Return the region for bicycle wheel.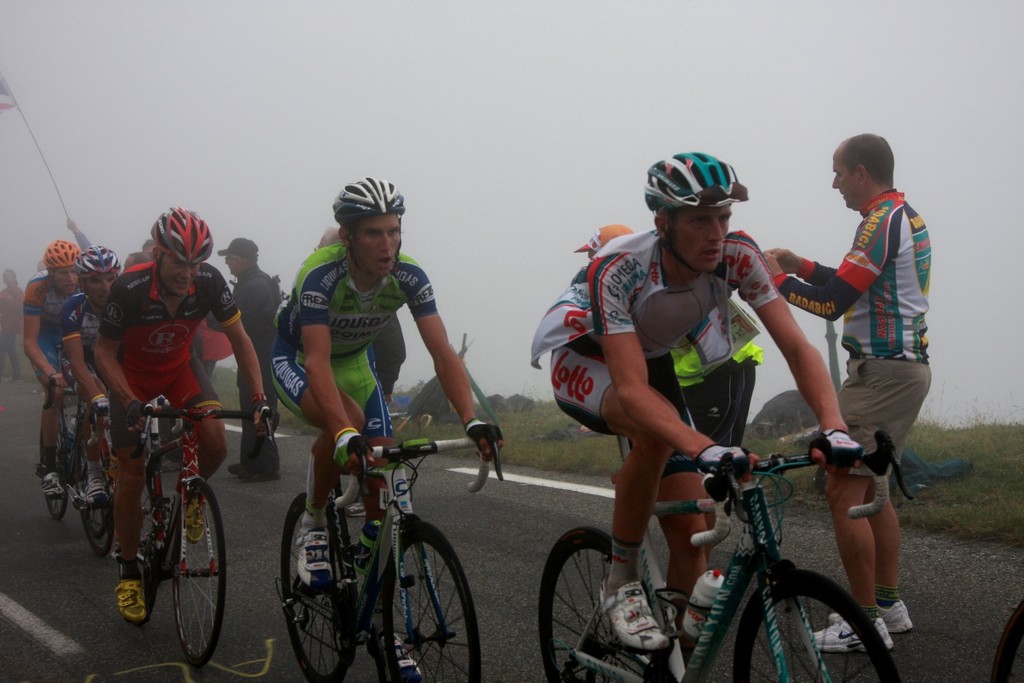
bbox=(380, 515, 485, 682).
